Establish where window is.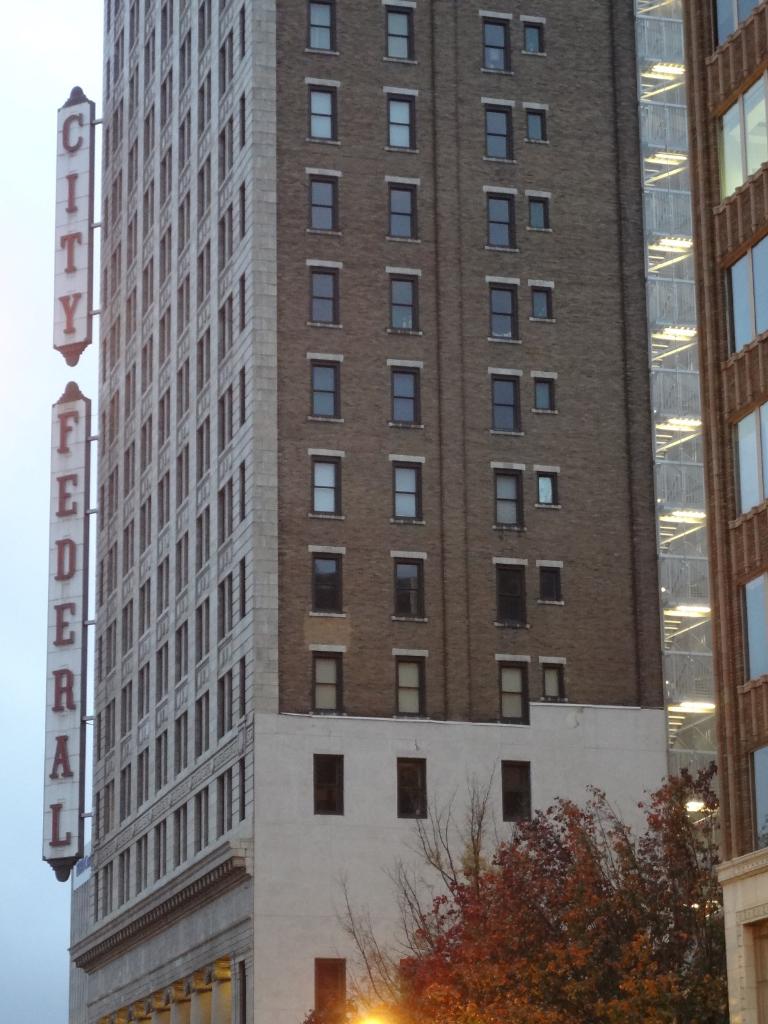
Established at [388, 455, 426, 522].
